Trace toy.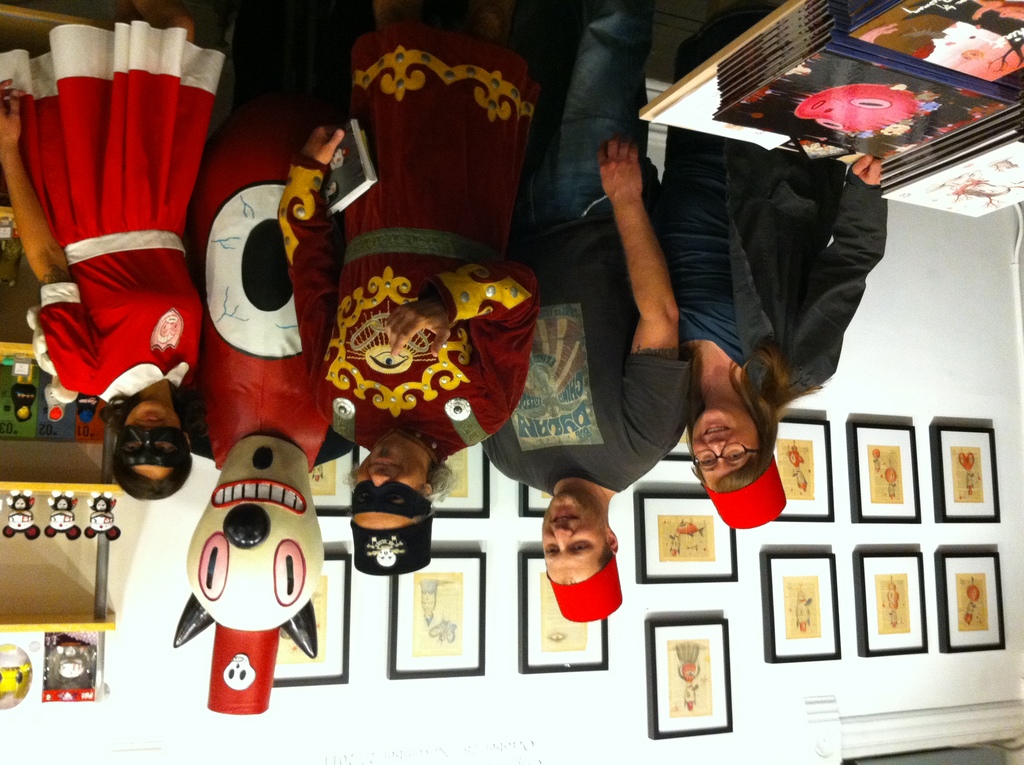
Traced to [left=10, top=361, right=38, bottom=423].
